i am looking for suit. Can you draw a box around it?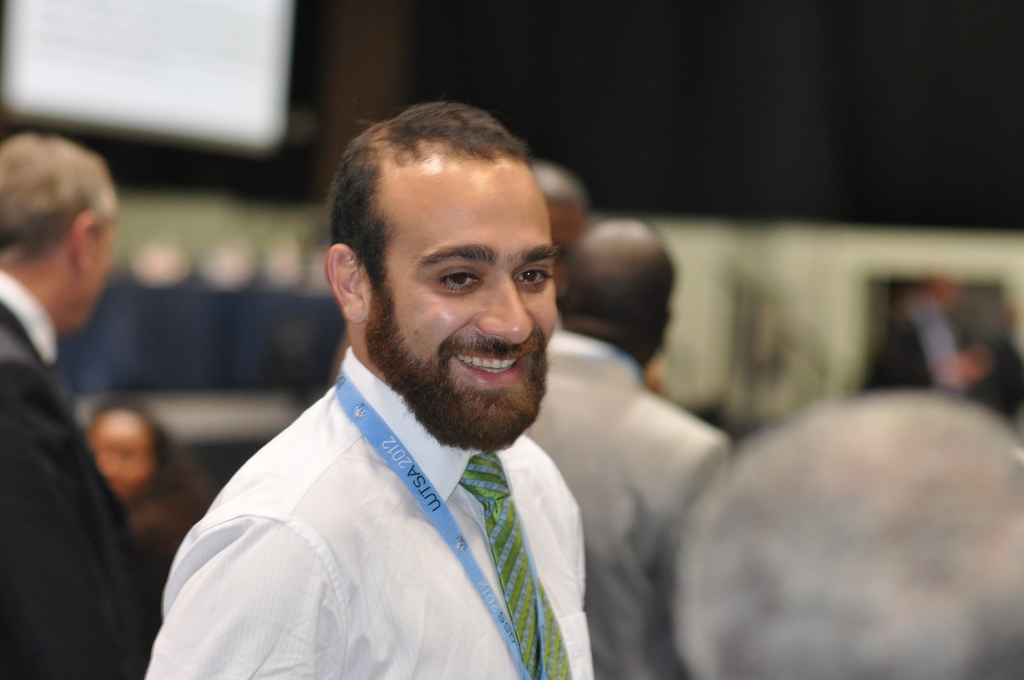
Sure, the bounding box is 155/317/628/668.
